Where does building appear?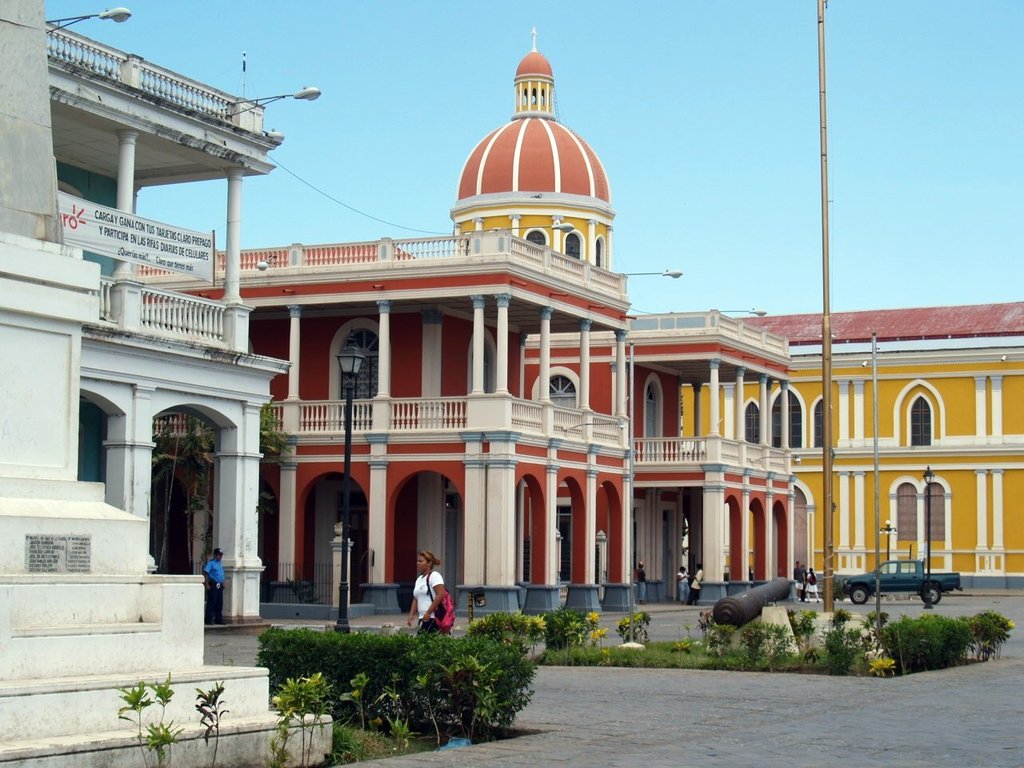
Appears at l=522, t=308, r=797, b=606.
